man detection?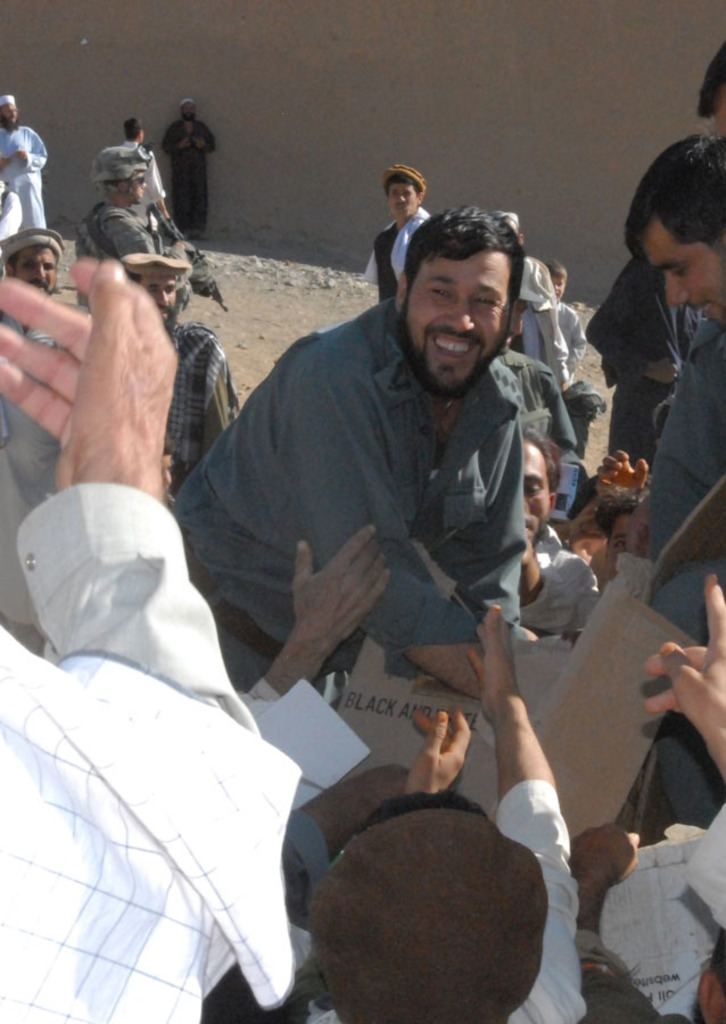
rect(65, 138, 201, 315)
